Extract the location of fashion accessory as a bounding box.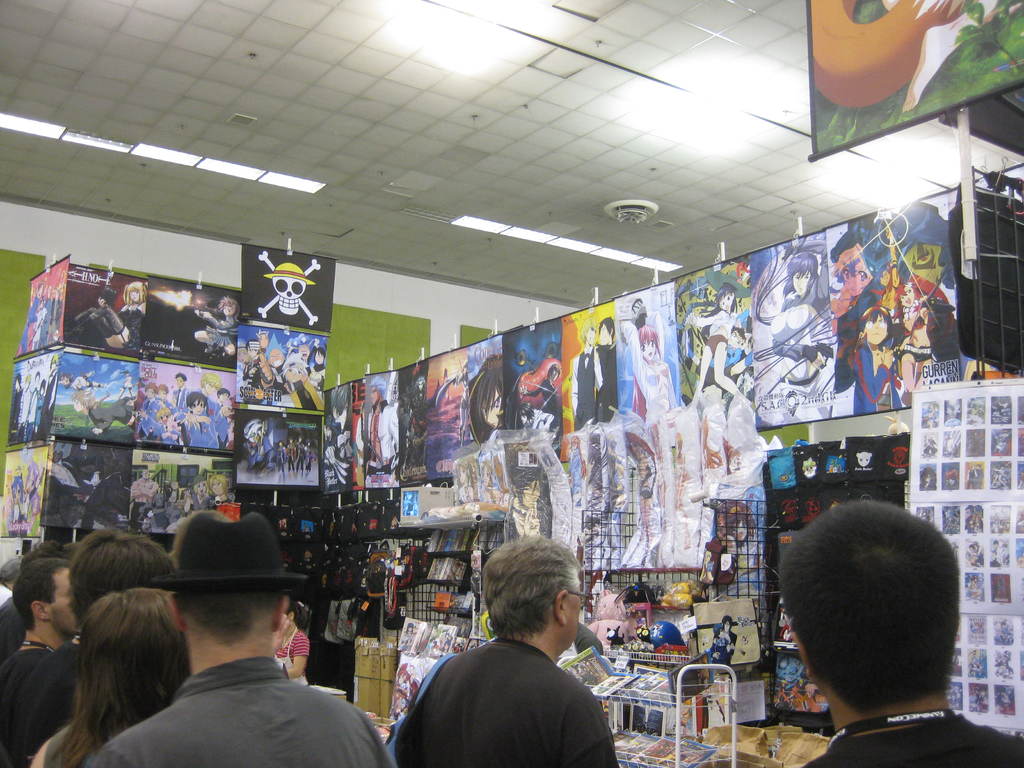
167, 504, 307, 588.
